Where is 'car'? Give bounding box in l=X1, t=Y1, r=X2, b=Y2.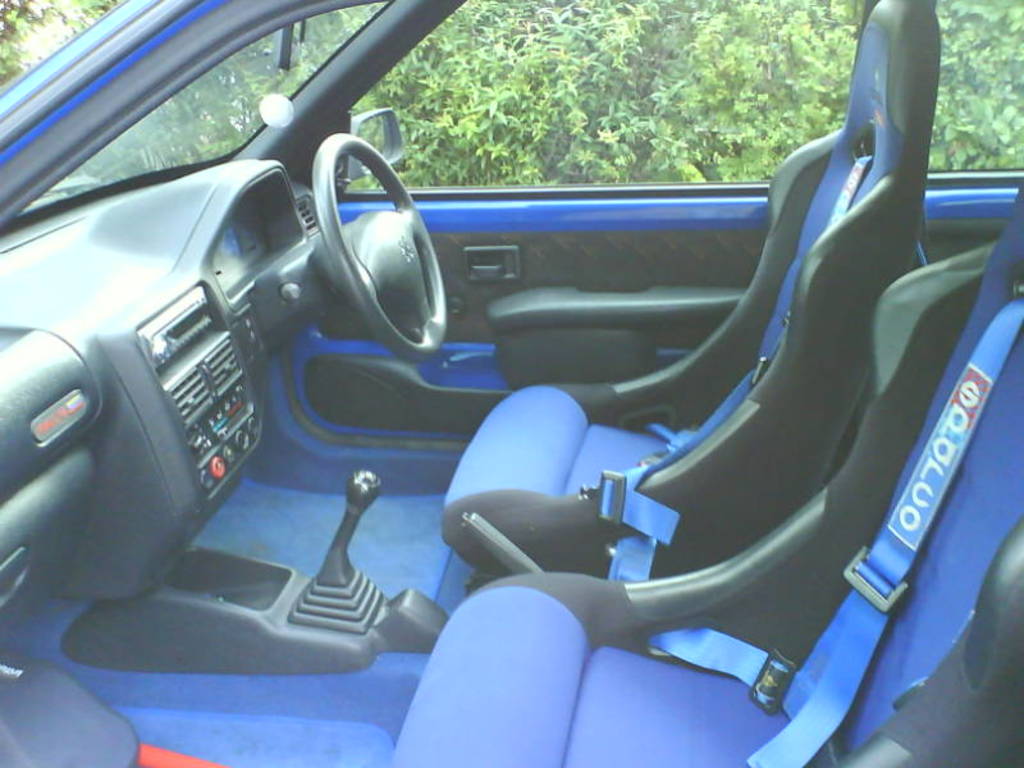
l=1, t=0, r=1023, b=767.
